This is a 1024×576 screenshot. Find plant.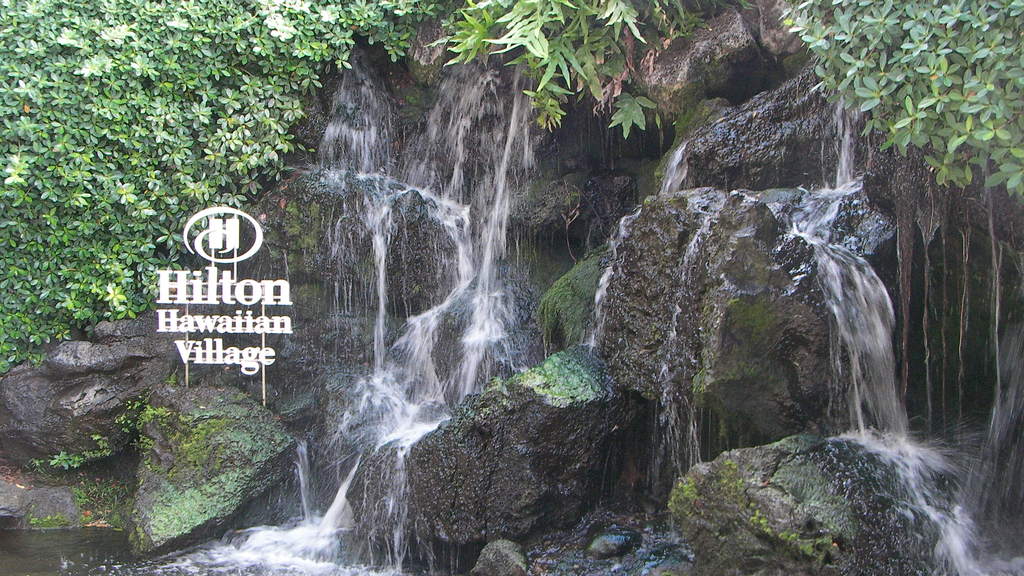
Bounding box: 540 248 611 348.
